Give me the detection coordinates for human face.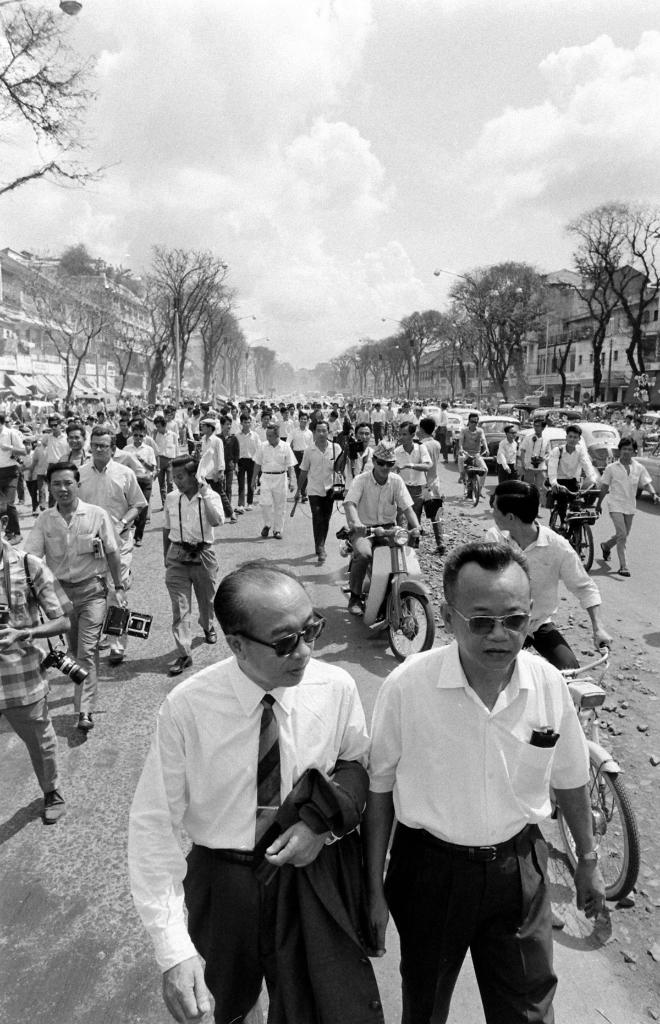
region(621, 442, 633, 460).
